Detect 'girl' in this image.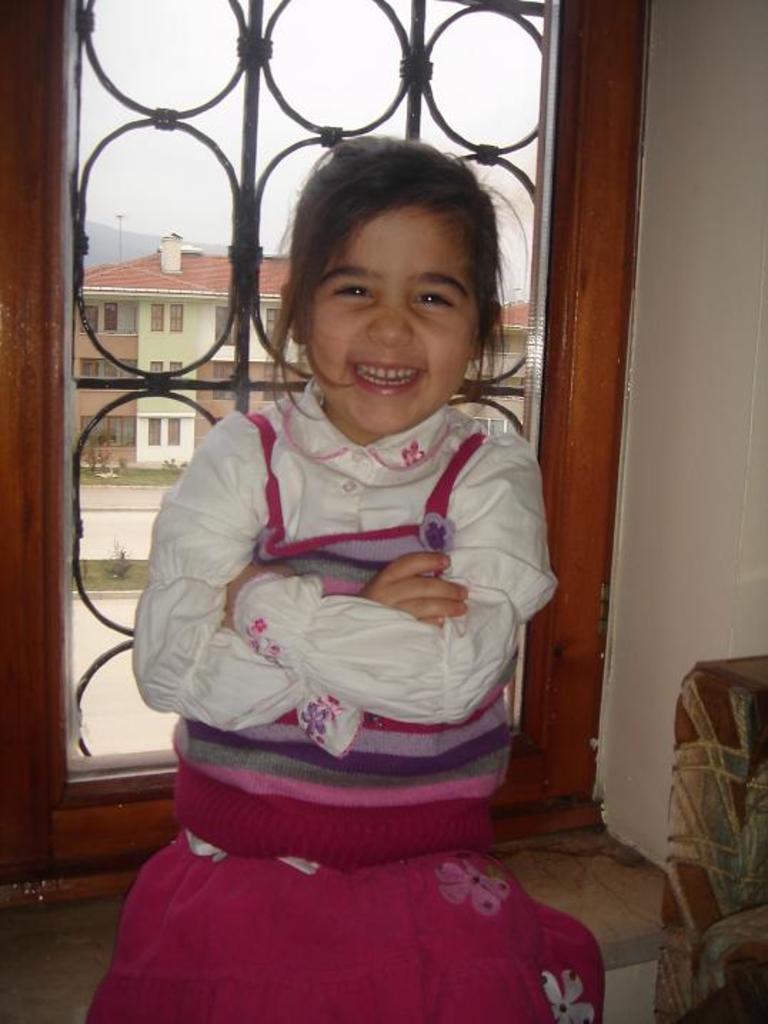
Detection: x1=84, y1=134, x2=607, y2=1023.
